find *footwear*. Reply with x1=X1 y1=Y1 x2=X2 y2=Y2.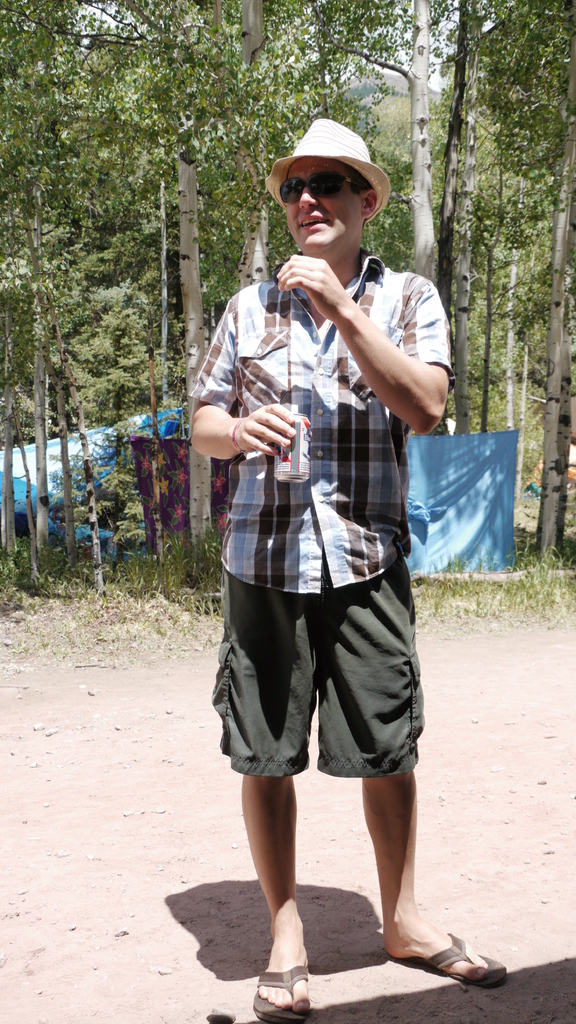
x1=409 y1=936 x2=519 y2=1000.
